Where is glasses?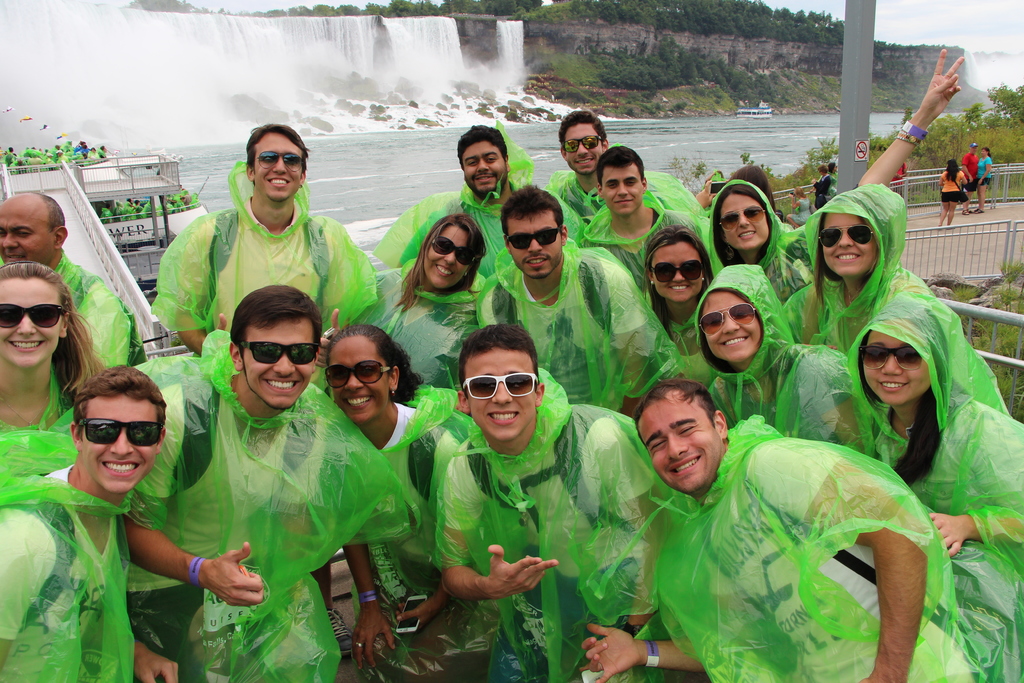
BBox(239, 336, 323, 365).
